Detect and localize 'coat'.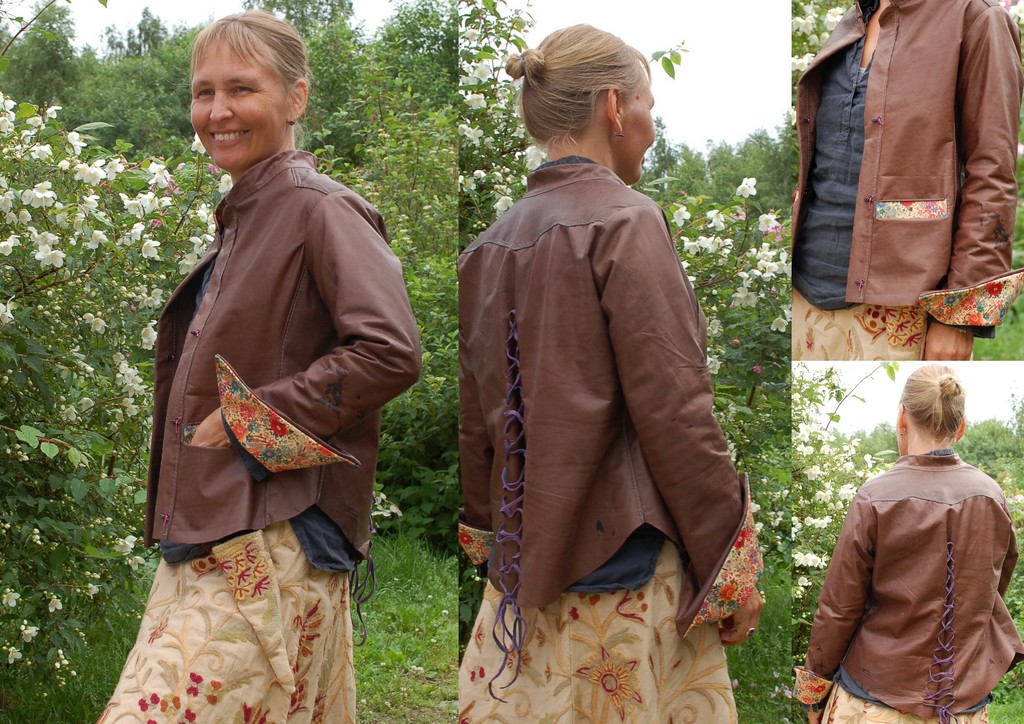
Localized at <region>476, 74, 739, 667</region>.
